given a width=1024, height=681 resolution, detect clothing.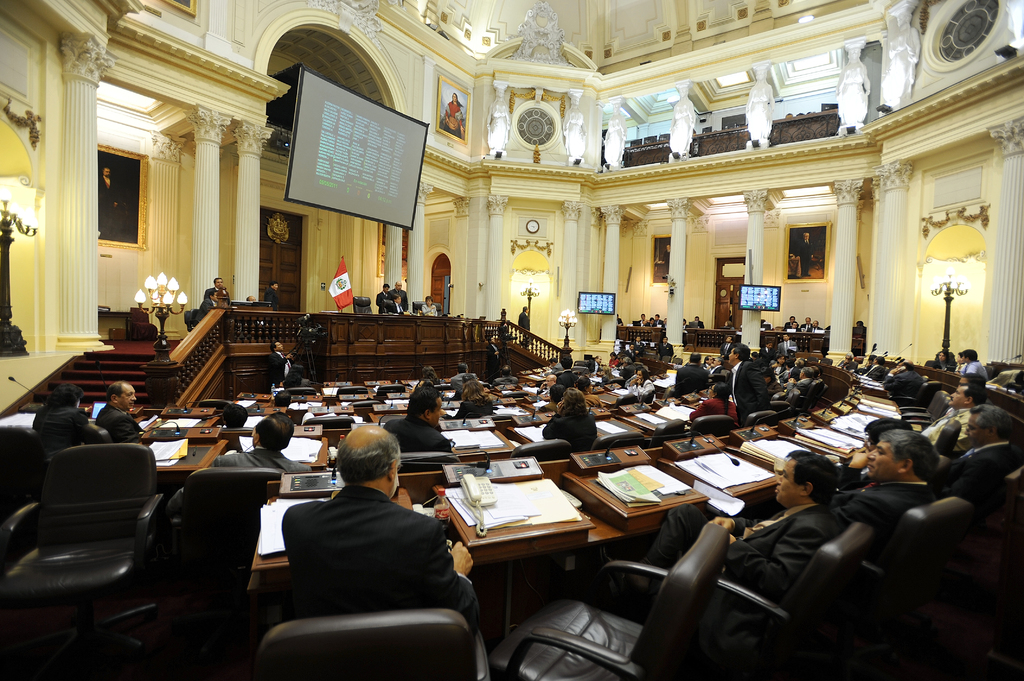
[100, 403, 155, 451].
